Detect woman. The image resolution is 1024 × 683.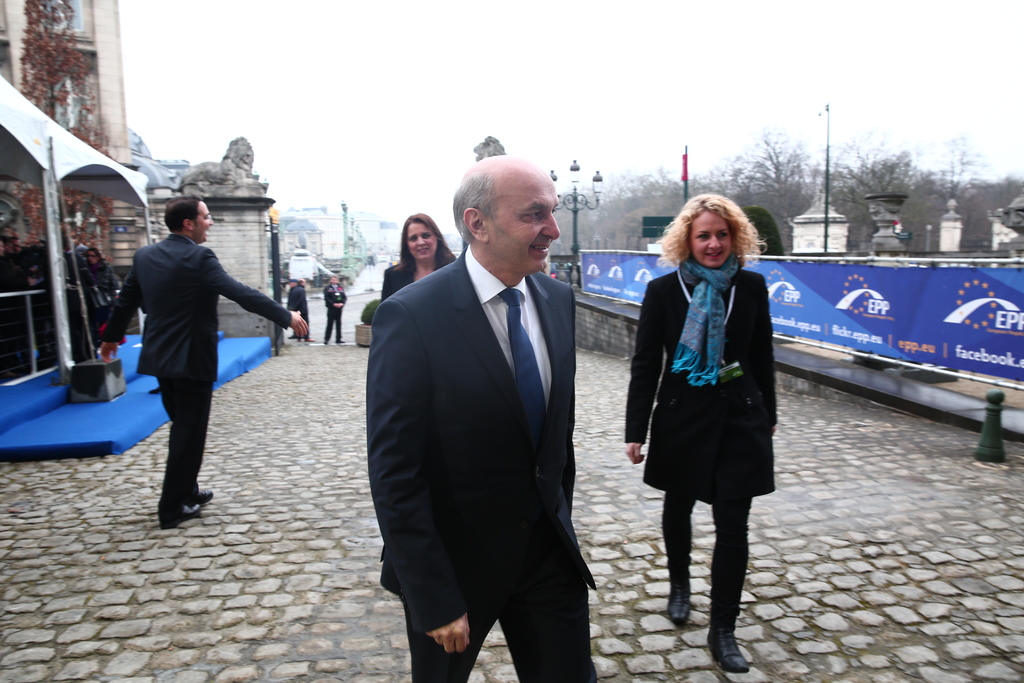
x1=379 y1=215 x2=459 y2=302.
